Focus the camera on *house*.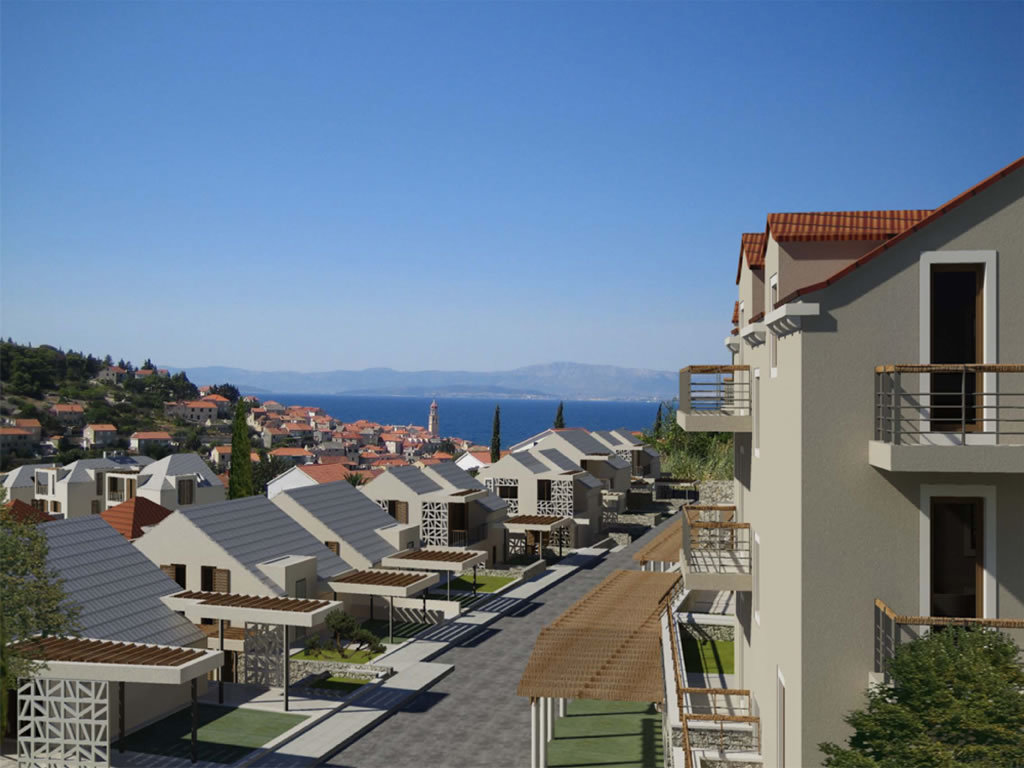
Focus region: detection(130, 485, 439, 645).
